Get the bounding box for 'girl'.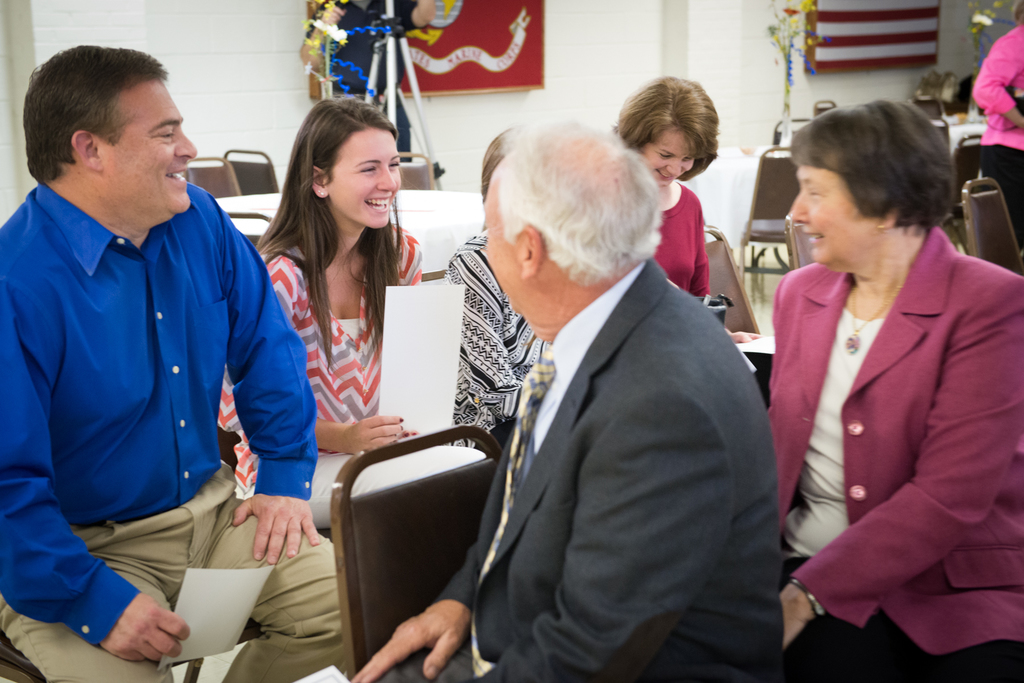
region(216, 95, 486, 528).
